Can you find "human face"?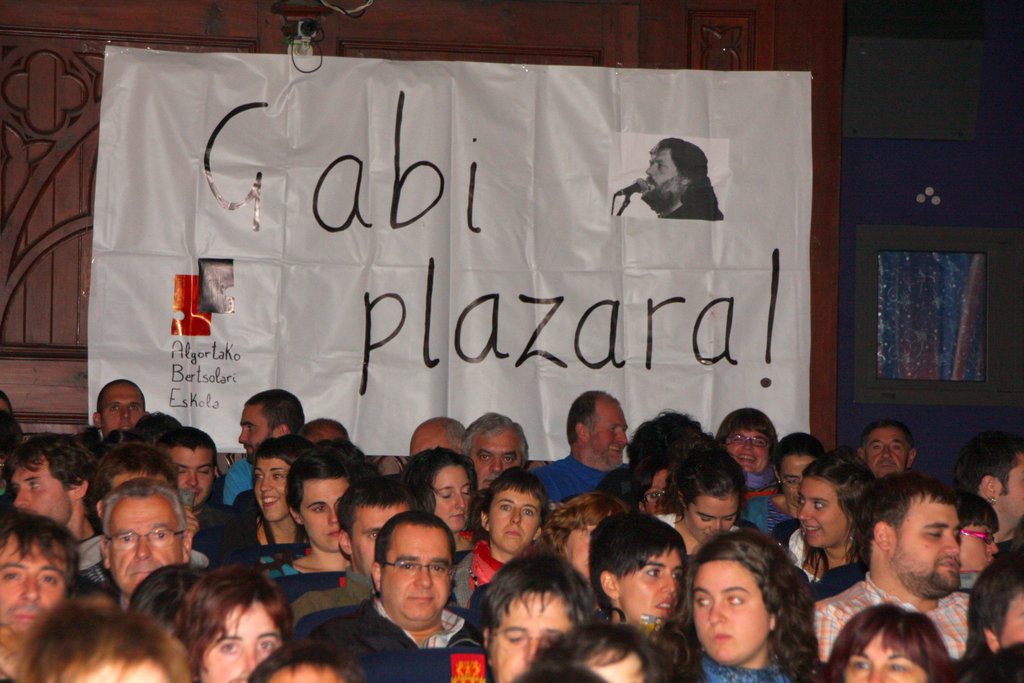
Yes, bounding box: 800, 482, 845, 547.
